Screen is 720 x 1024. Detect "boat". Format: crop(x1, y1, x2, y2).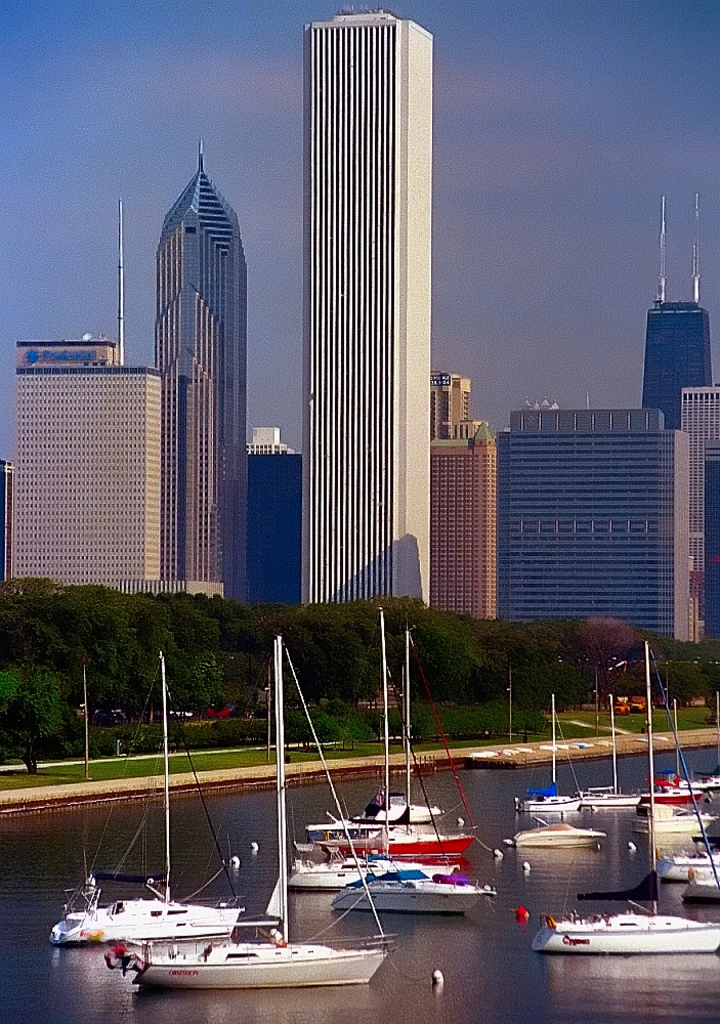
crop(265, 633, 419, 890).
